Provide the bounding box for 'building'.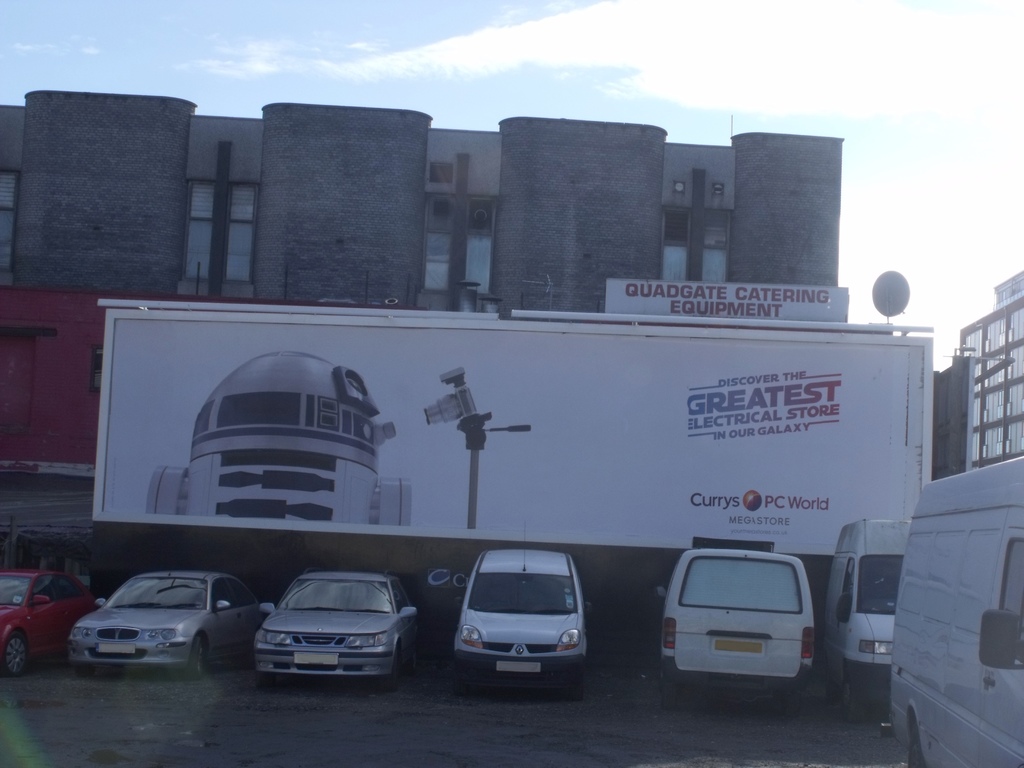
x1=957 y1=268 x2=1023 y2=476.
